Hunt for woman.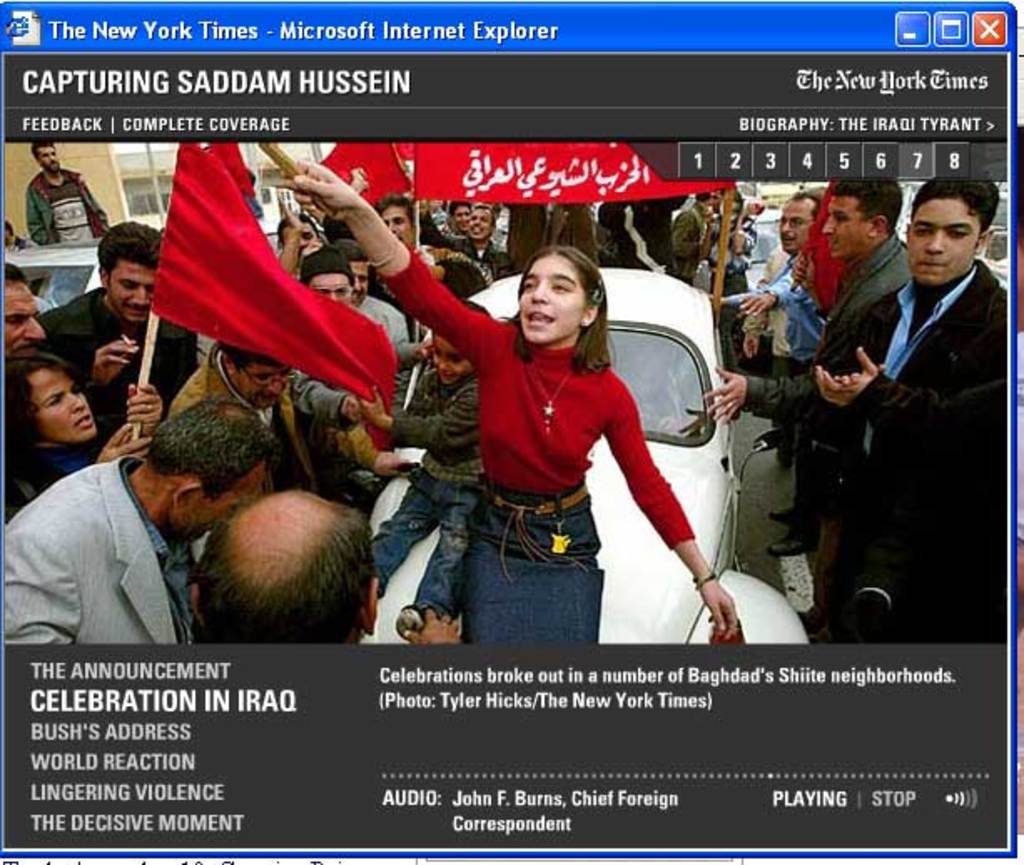
Hunted down at 267:150:748:670.
